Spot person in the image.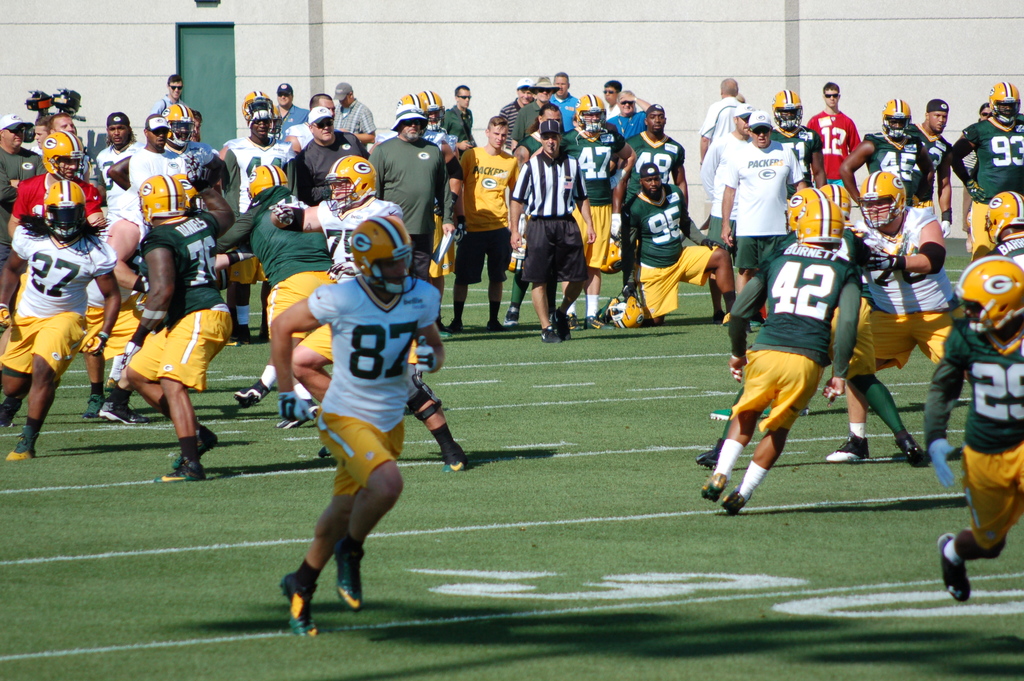
person found at <bbox>556, 89, 636, 332</bbox>.
